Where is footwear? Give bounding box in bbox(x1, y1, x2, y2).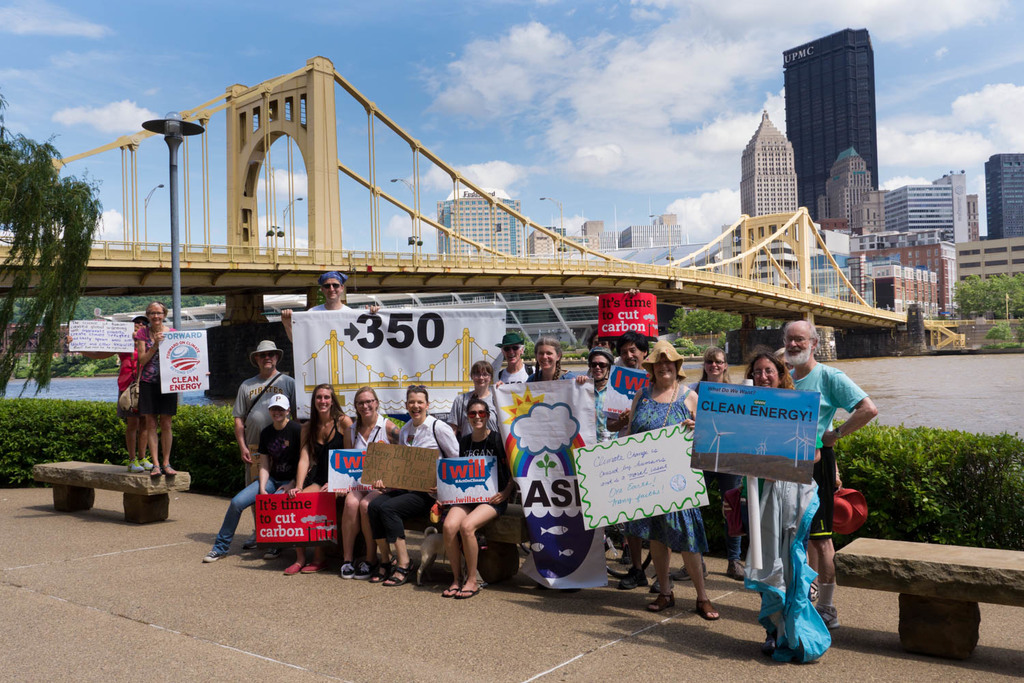
bbox(812, 600, 839, 630).
